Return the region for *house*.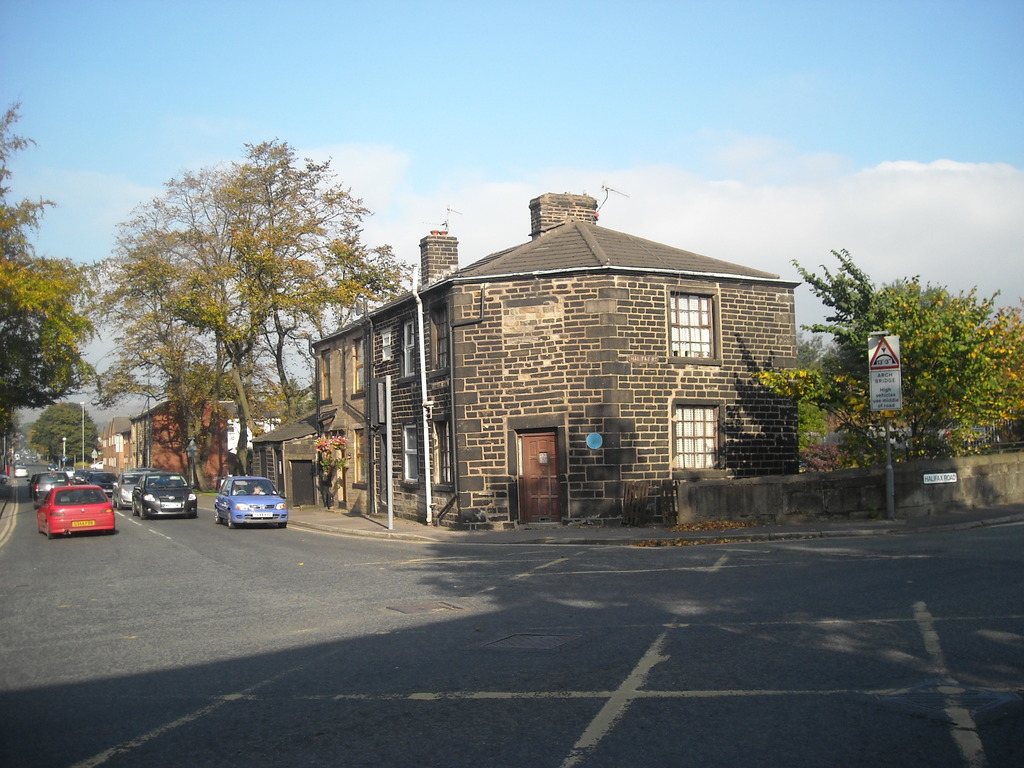
pyautogui.locateOnScreen(123, 396, 246, 487).
